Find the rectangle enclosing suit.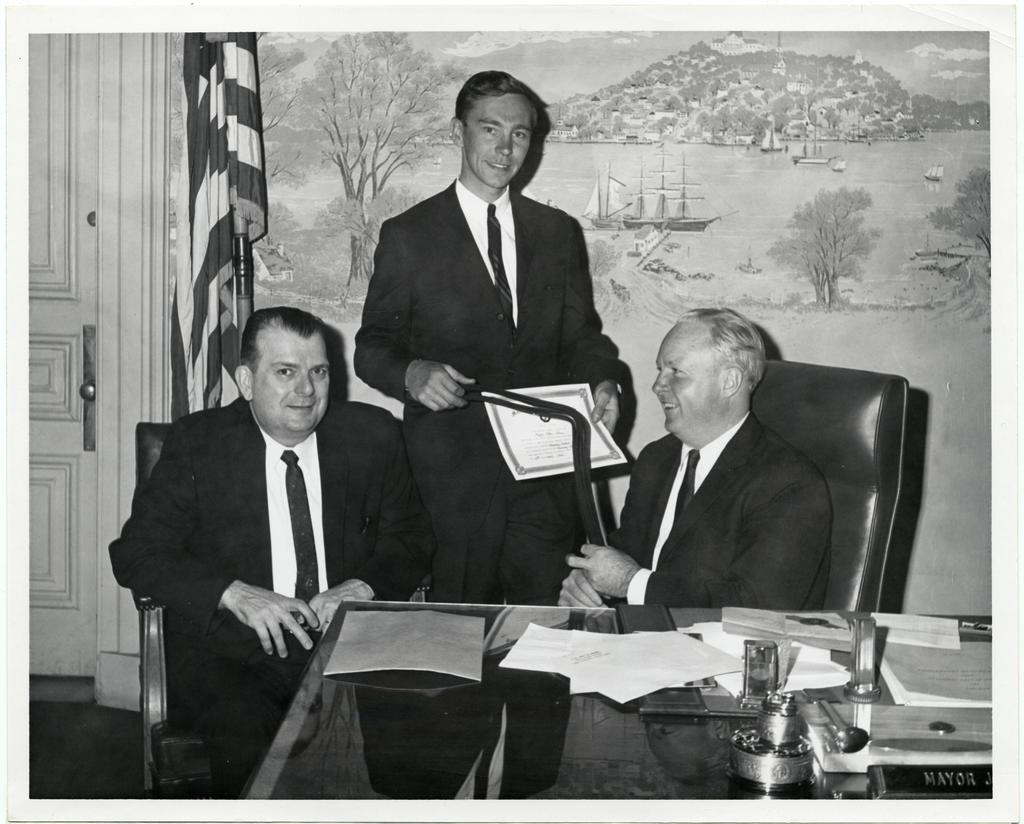
l=602, t=409, r=831, b=607.
